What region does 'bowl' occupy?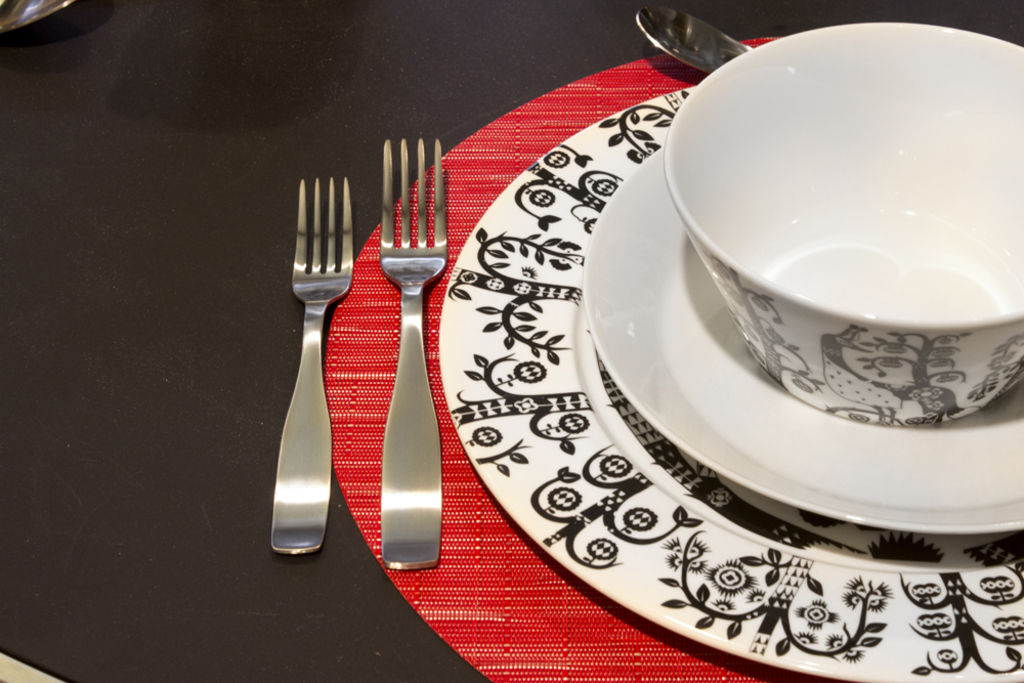
region(667, 31, 1019, 427).
